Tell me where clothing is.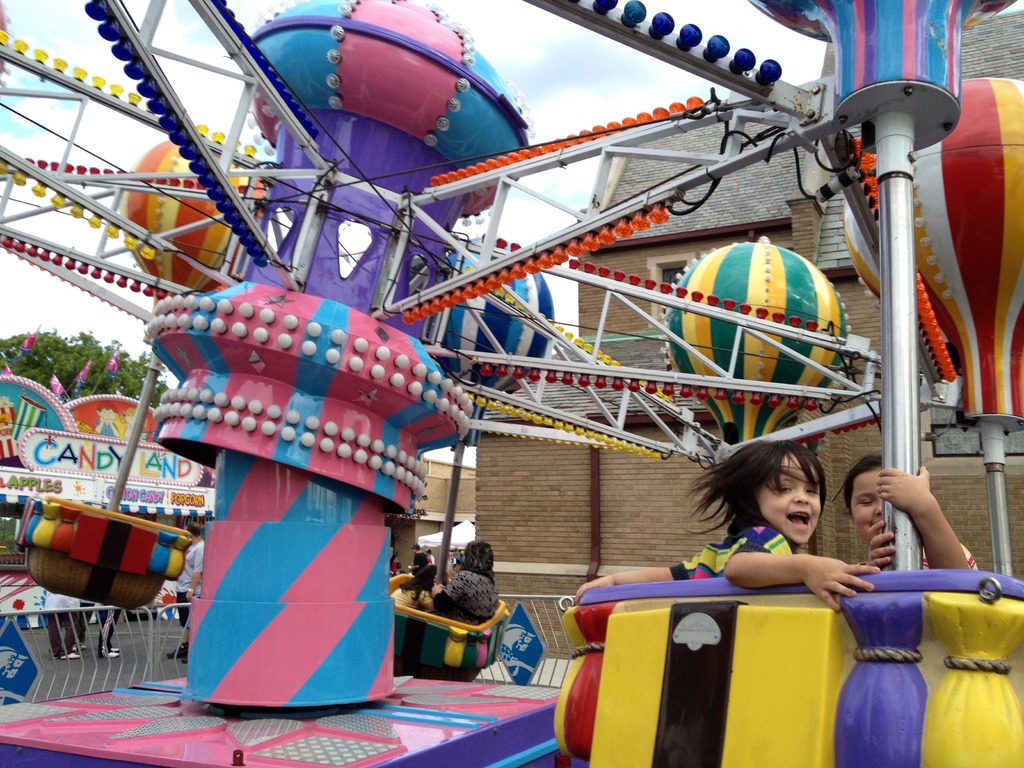
clothing is at BBox(94, 604, 126, 664).
